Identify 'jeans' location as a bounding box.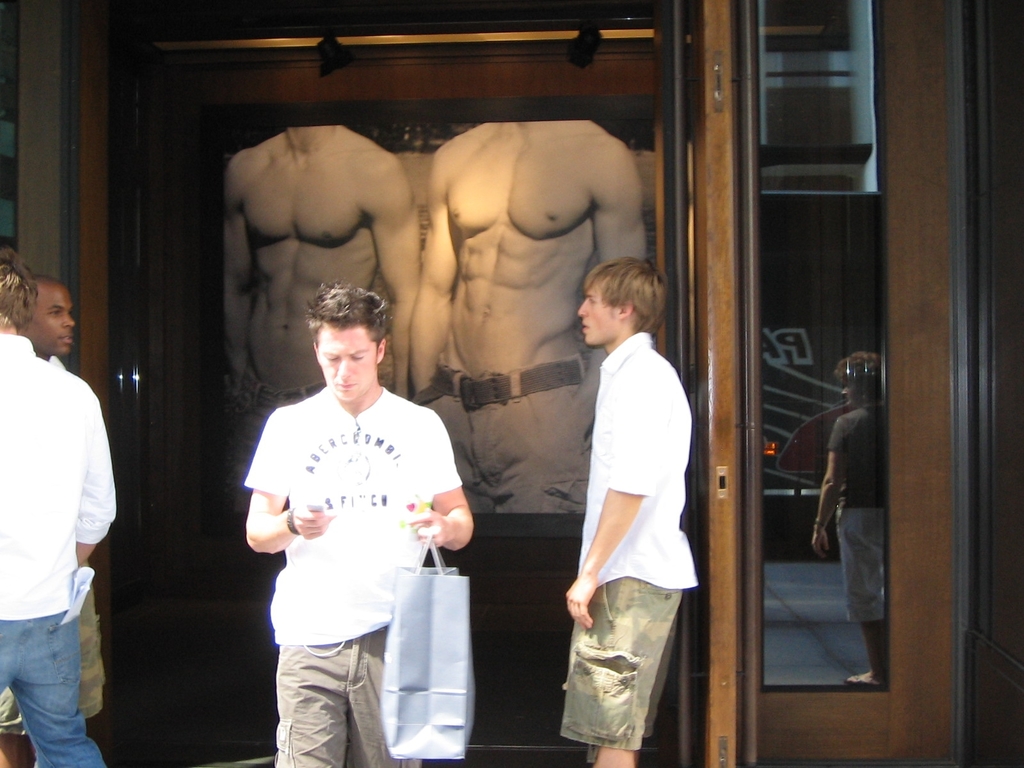
box(0, 611, 111, 767).
